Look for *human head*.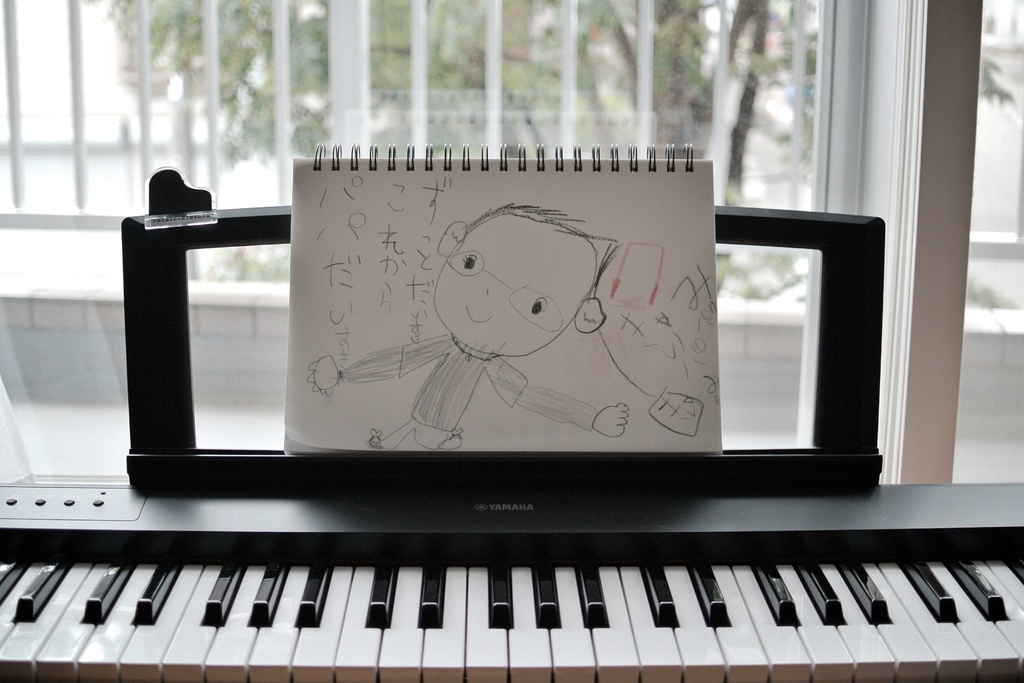
Found: locate(428, 201, 621, 356).
